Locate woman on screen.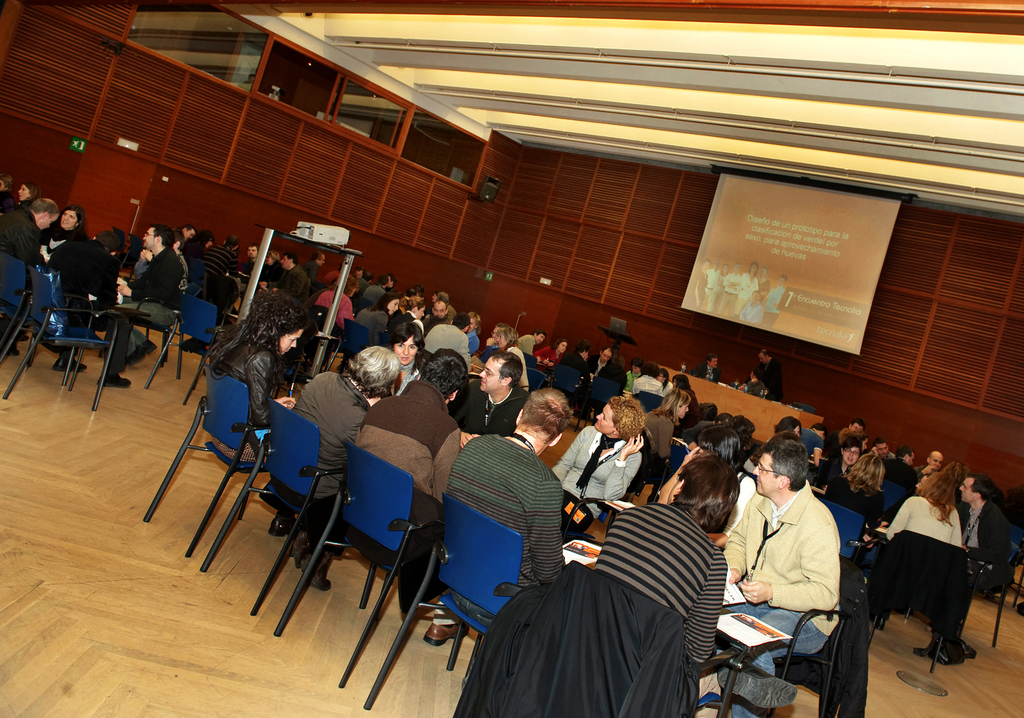
On screen at <bbox>733, 263, 762, 317</bbox>.
